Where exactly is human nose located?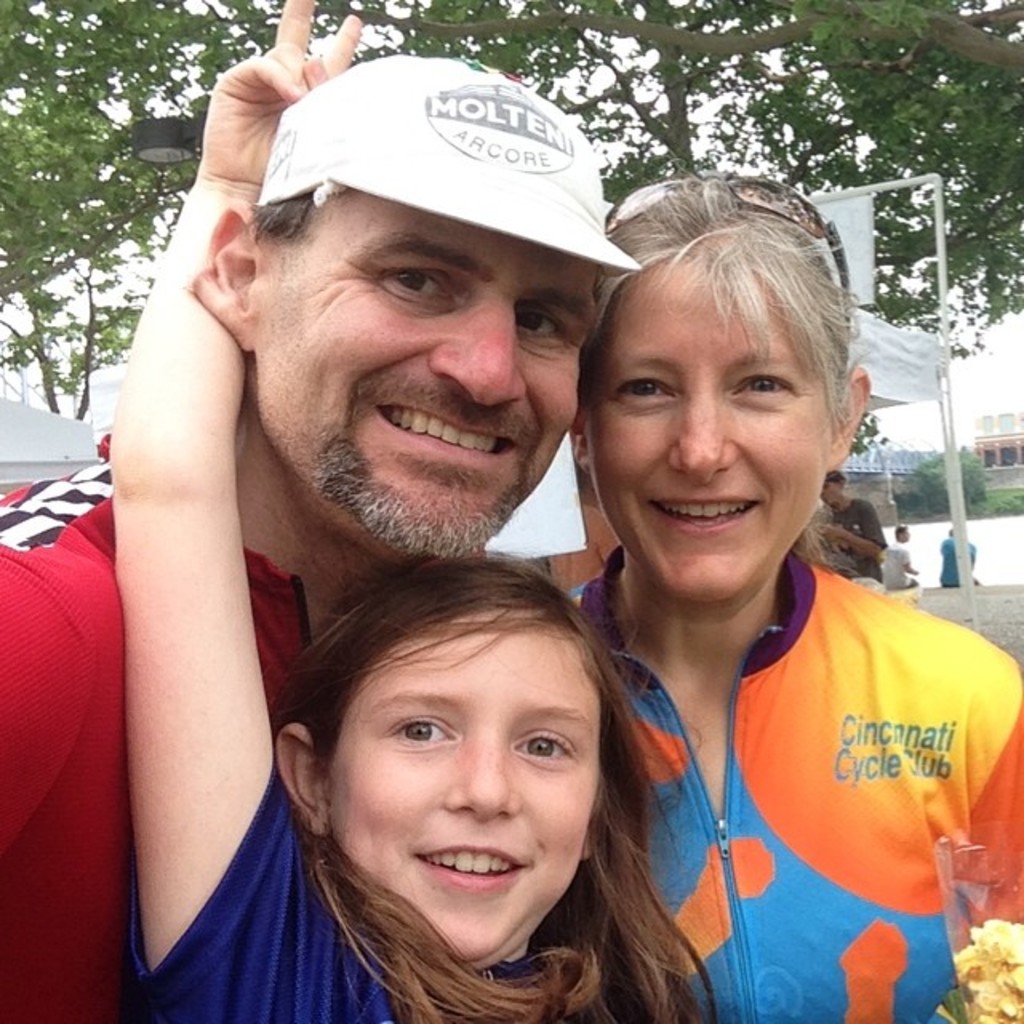
Its bounding box is <bbox>429, 293, 530, 416</bbox>.
